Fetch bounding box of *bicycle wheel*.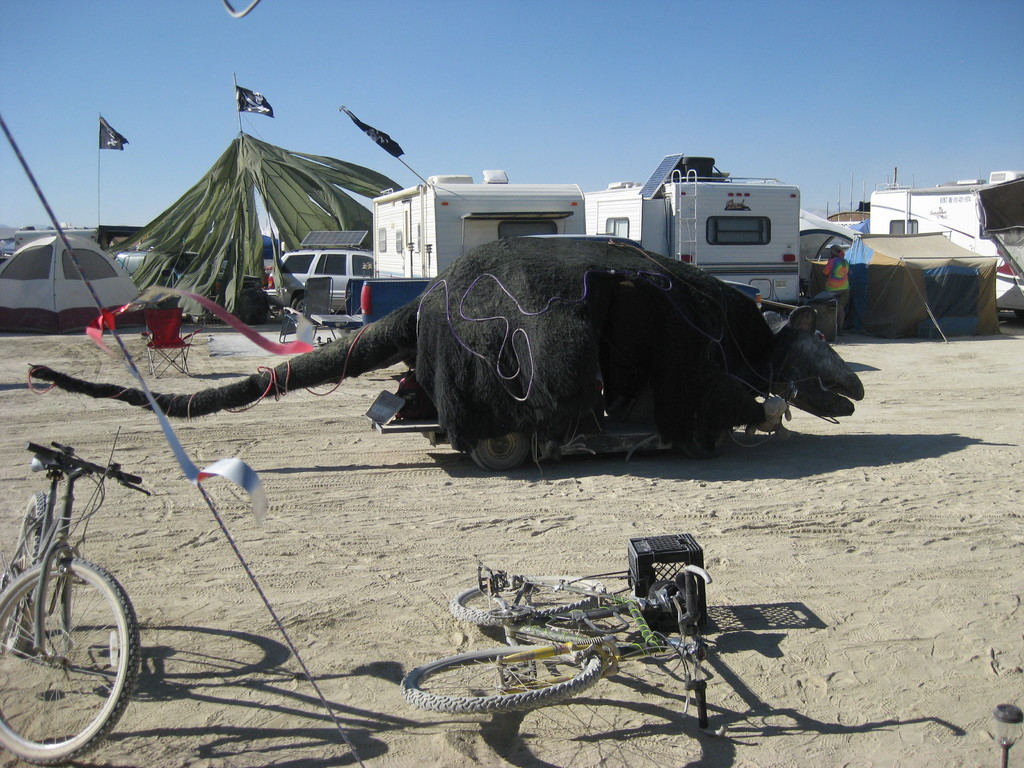
Bbox: [392, 638, 609, 724].
